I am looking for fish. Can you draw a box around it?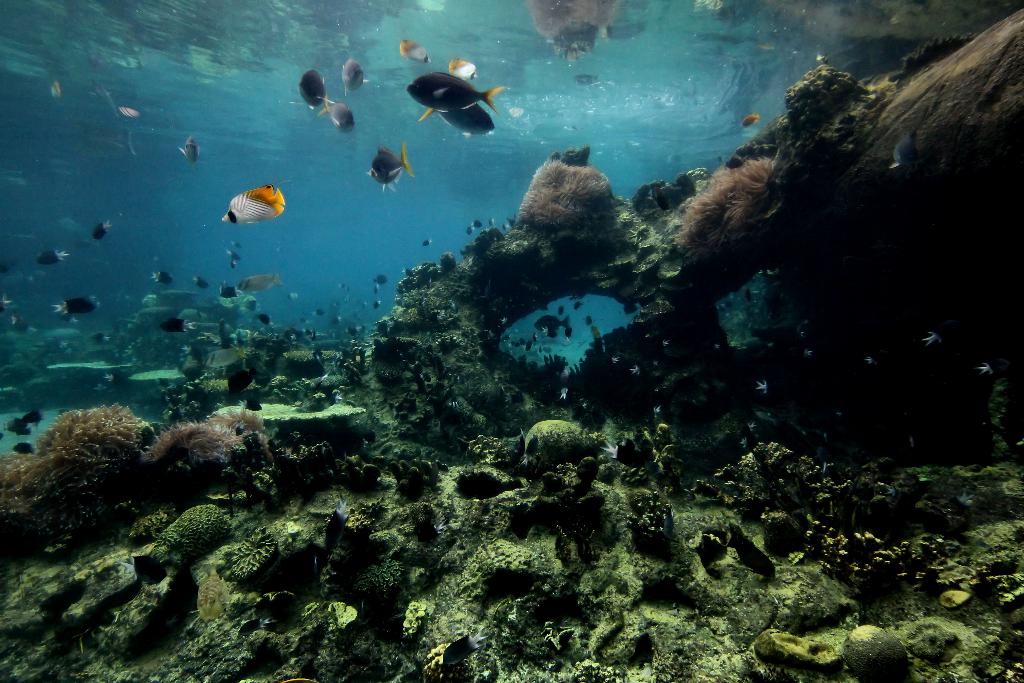
Sure, the bounding box is (406,64,499,119).
